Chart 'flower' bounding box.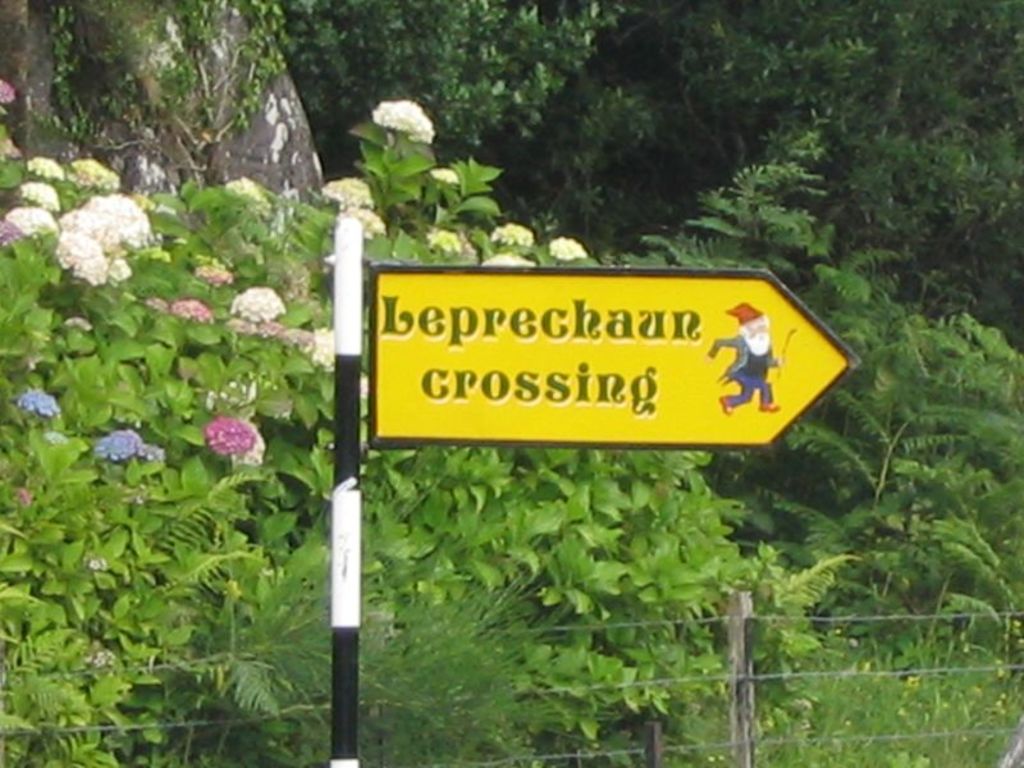
Charted: rect(195, 257, 229, 291).
